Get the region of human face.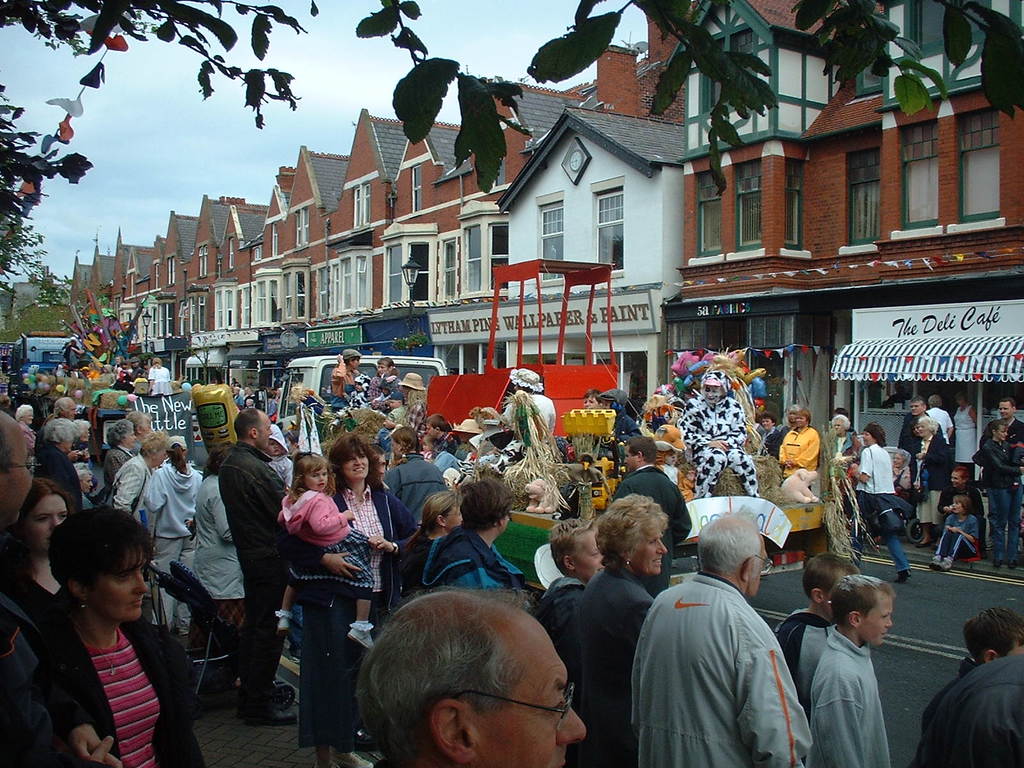
(left=860, top=591, right=892, bottom=646).
